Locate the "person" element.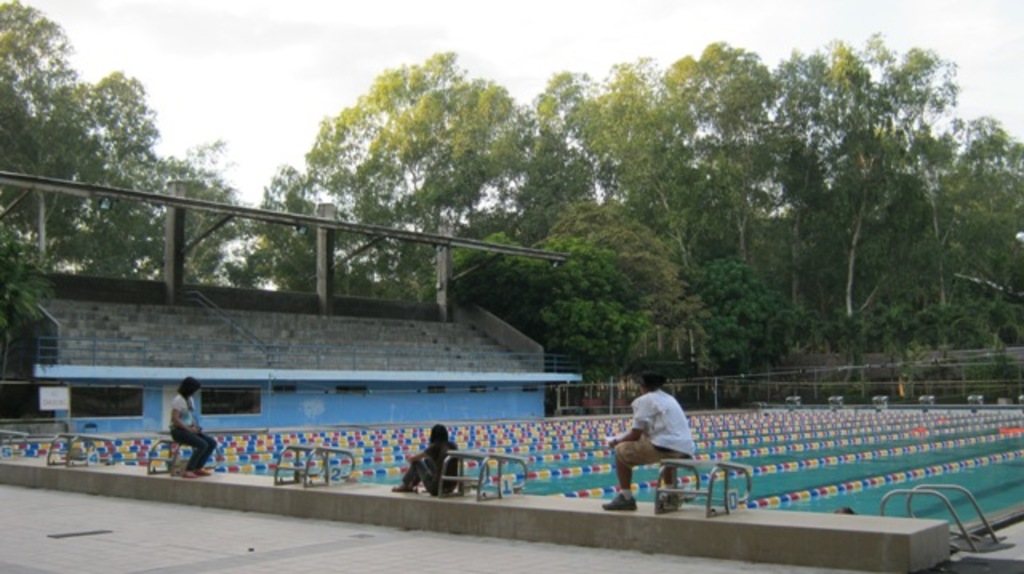
Element bbox: {"left": 395, "top": 419, "right": 461, "bottom": 492}.
